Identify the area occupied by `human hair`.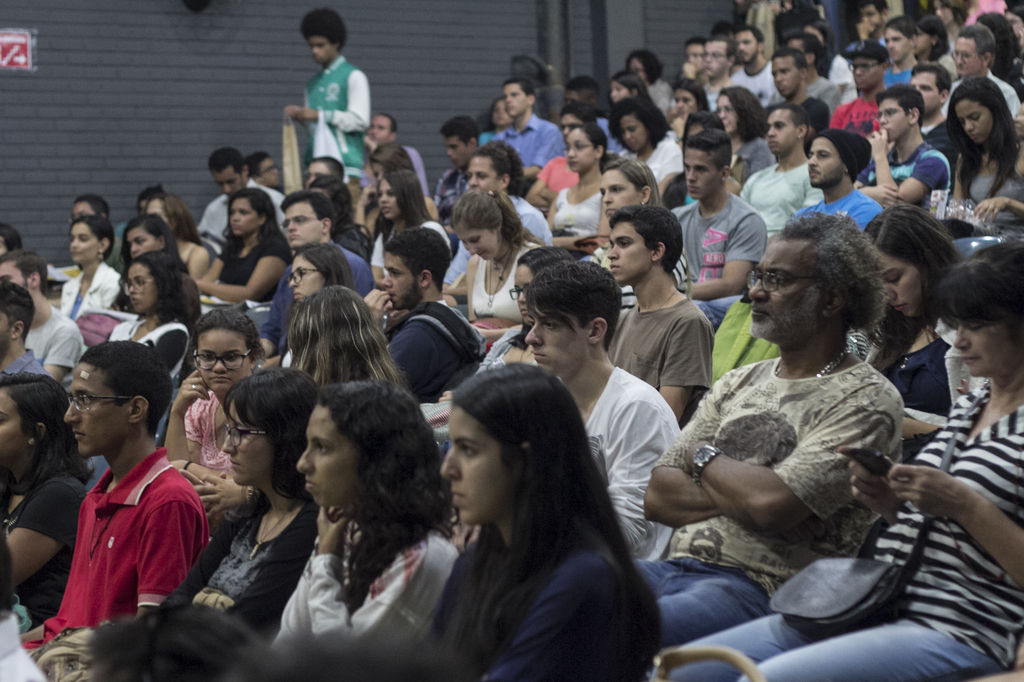
Area: left=374, top=111, right=399, bottom=141.
